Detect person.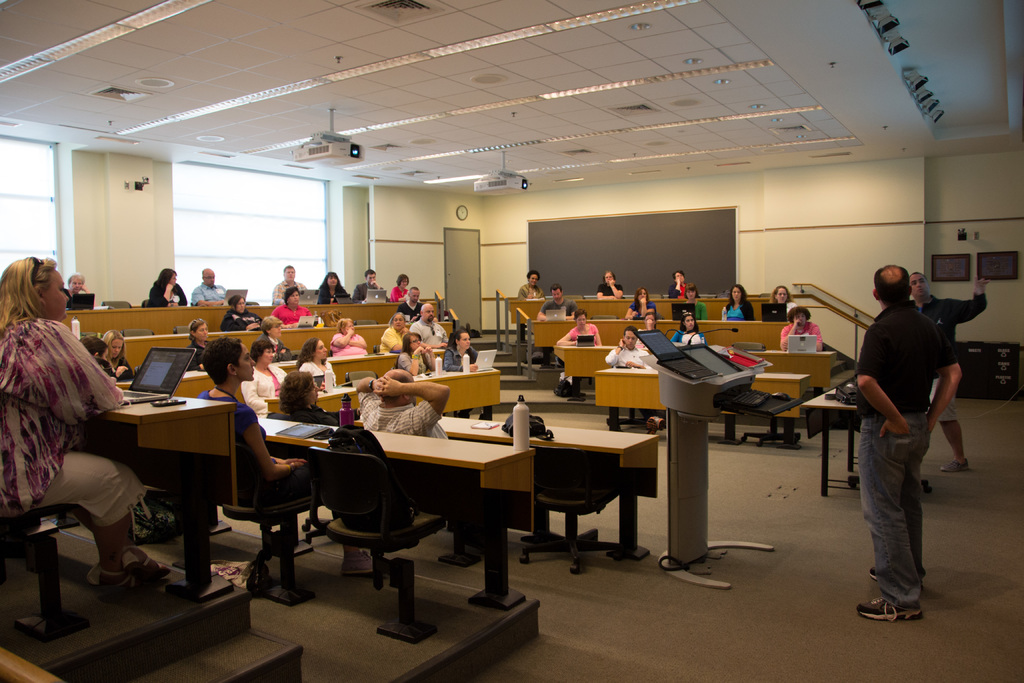
Detected at bbox(64, 270, 98, 304).
